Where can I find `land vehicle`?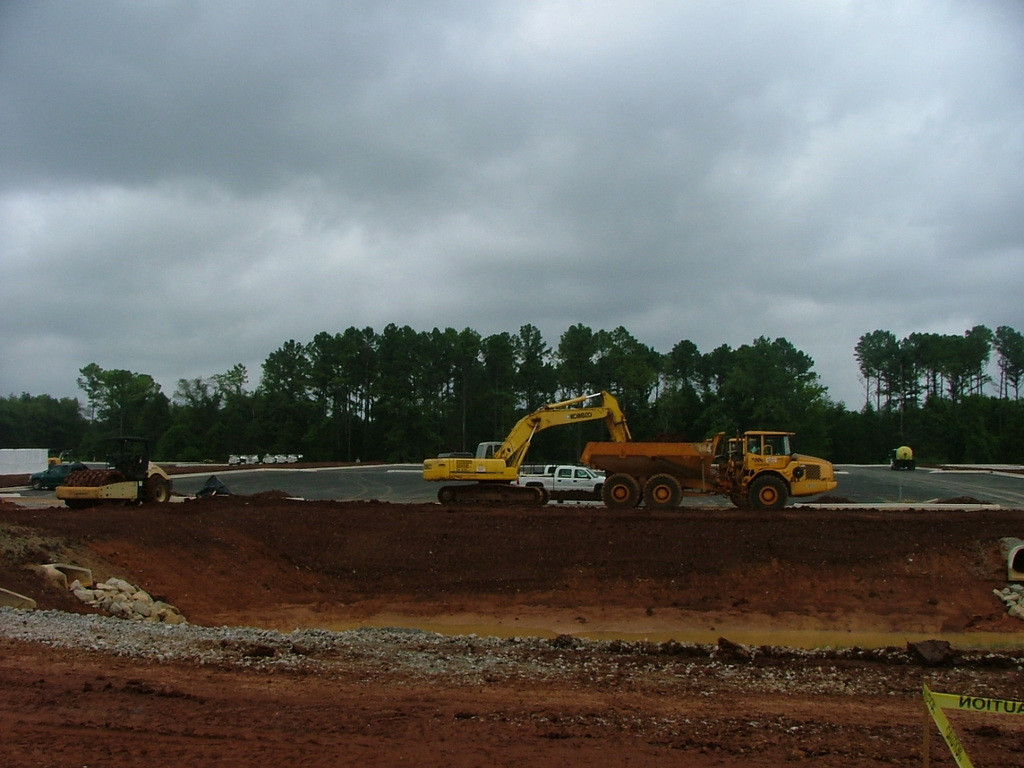
You can find it at box(30, 458, 84, 490).
